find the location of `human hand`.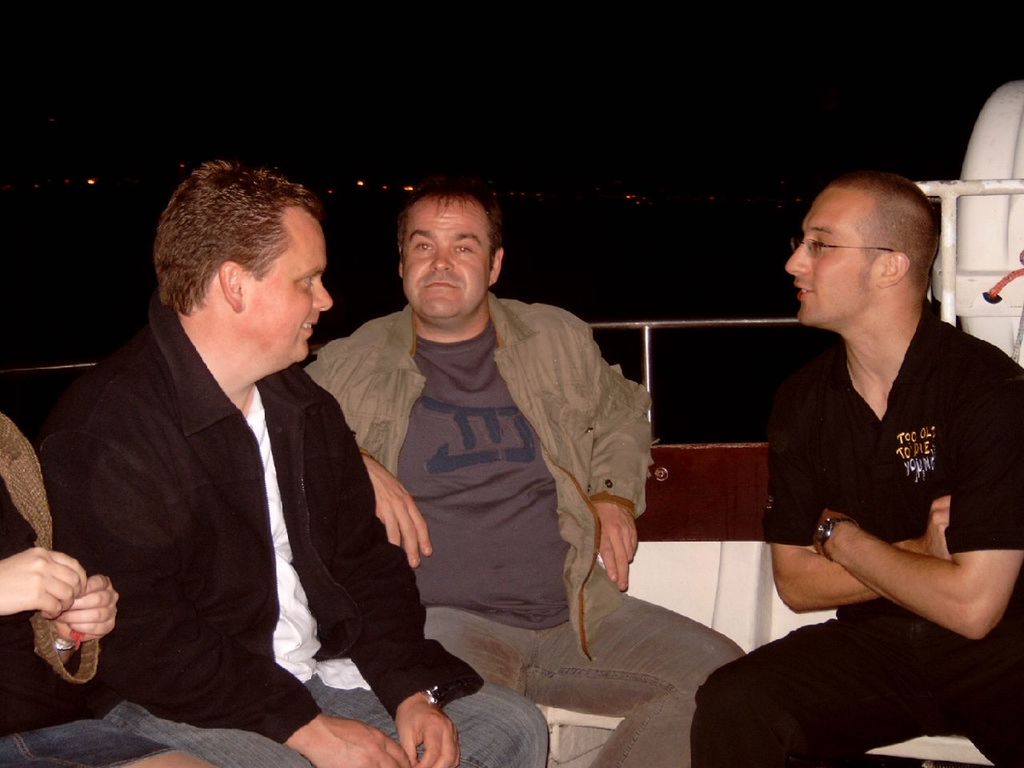
Location: rect(292, 718, 410, 767).
